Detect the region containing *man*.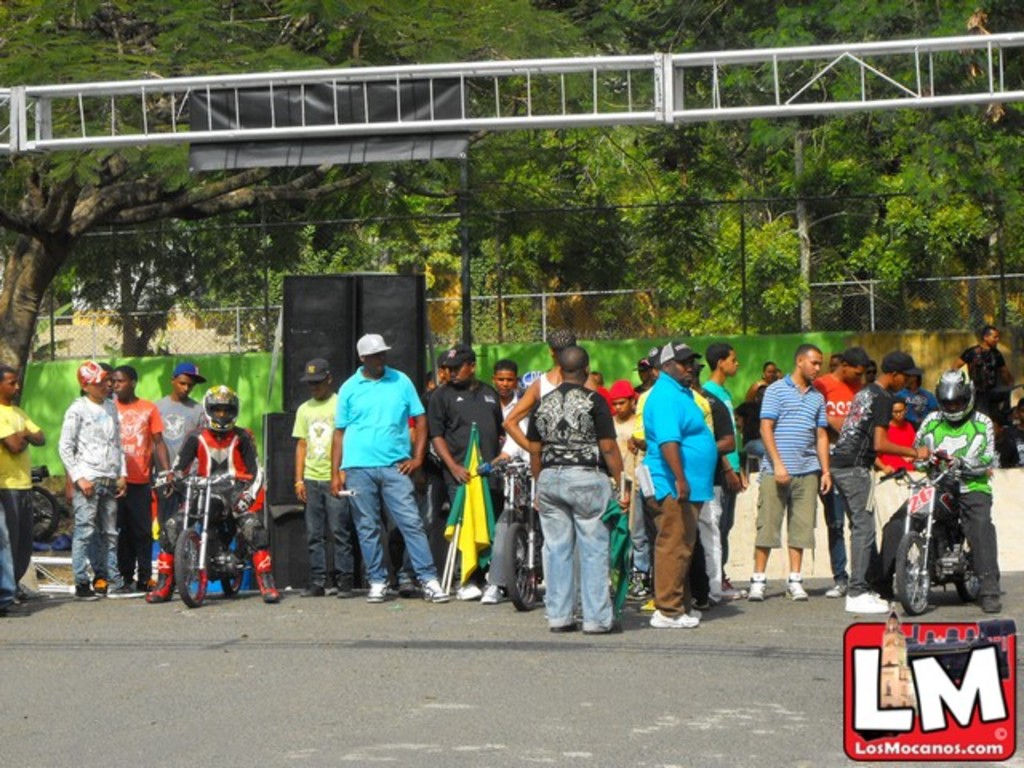
0/365/46/600.
